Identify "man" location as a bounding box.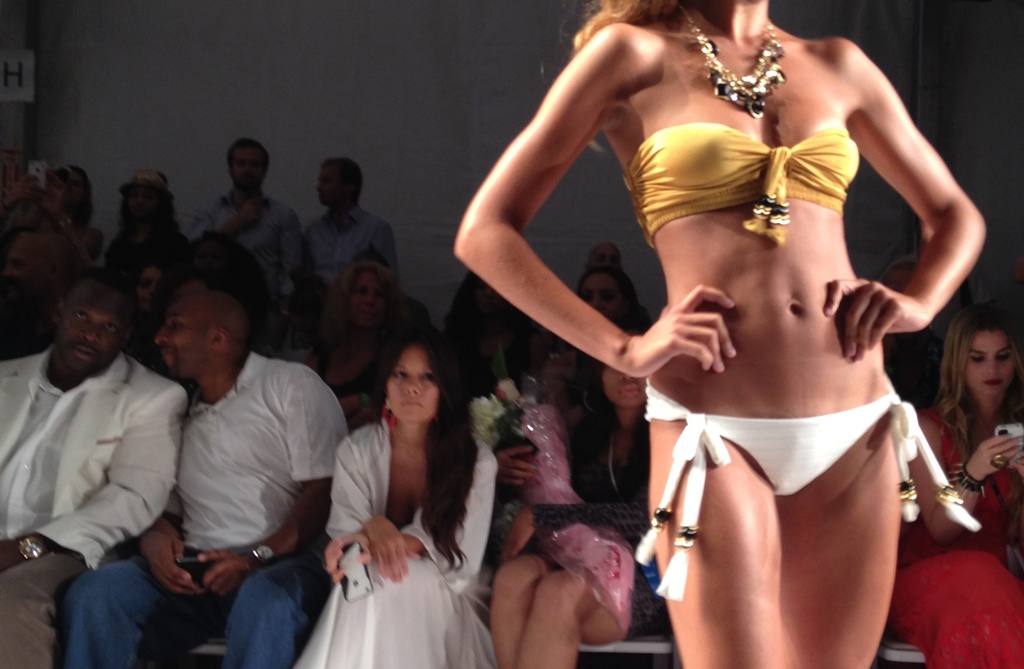
locate(182, 134, 301, 355).
